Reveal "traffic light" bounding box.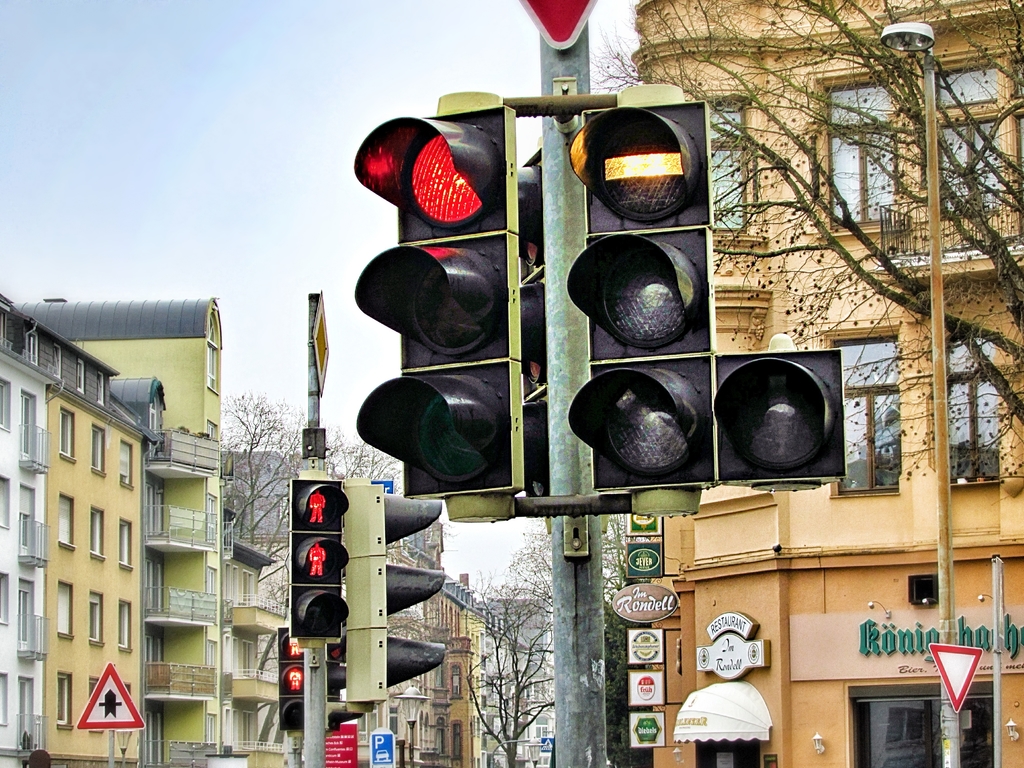
Revealed: 517,145,550,534.
